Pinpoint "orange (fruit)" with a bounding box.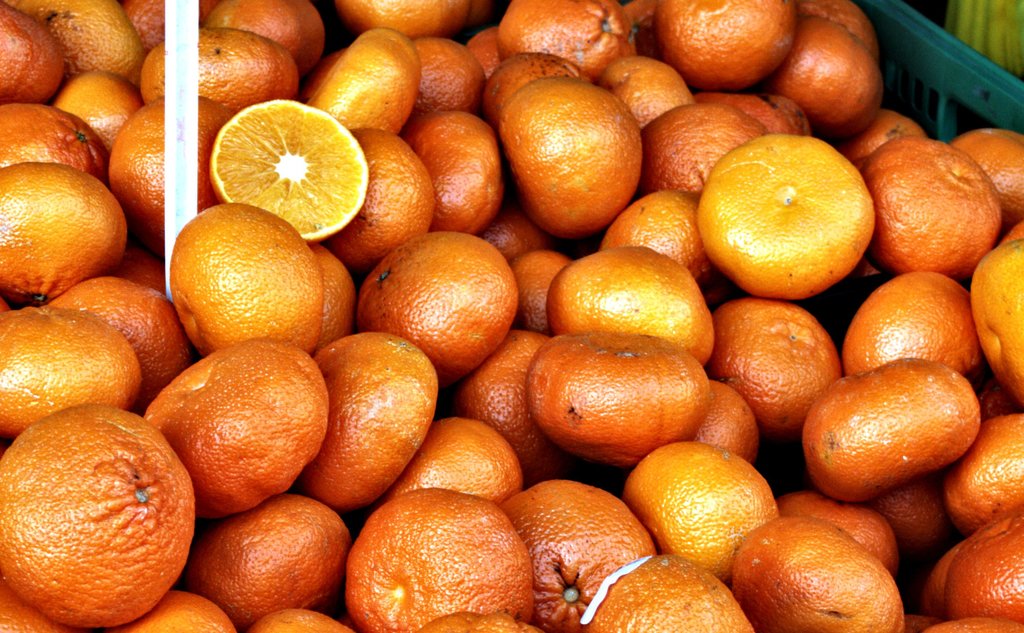
x1=305 y1=331 x2=443 y2=511.
